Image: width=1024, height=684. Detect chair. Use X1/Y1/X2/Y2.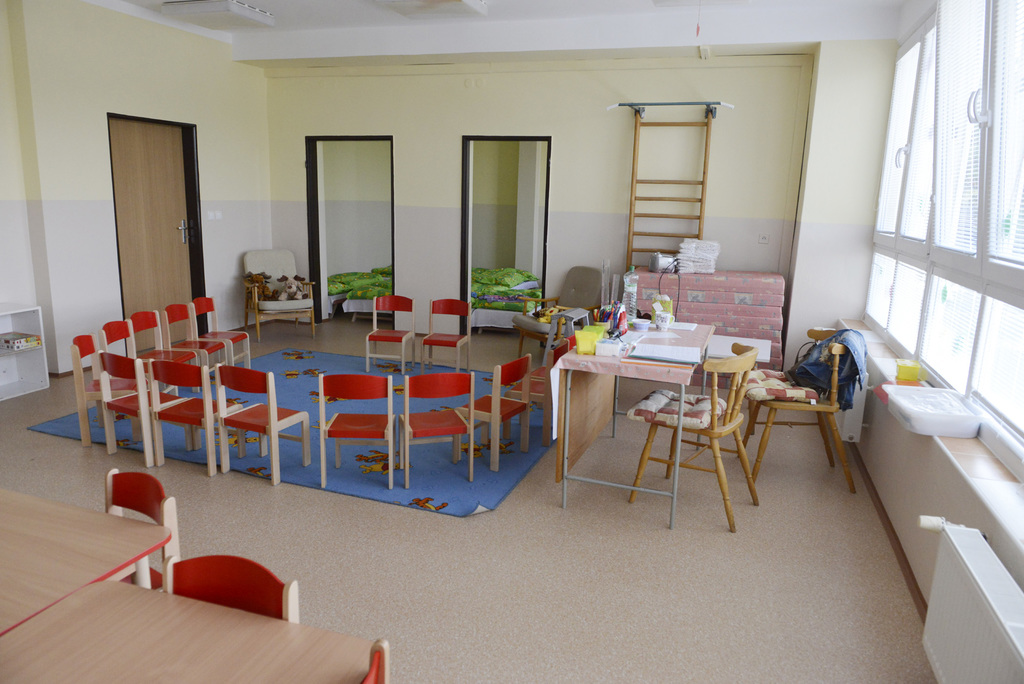
454/356/532/472.
